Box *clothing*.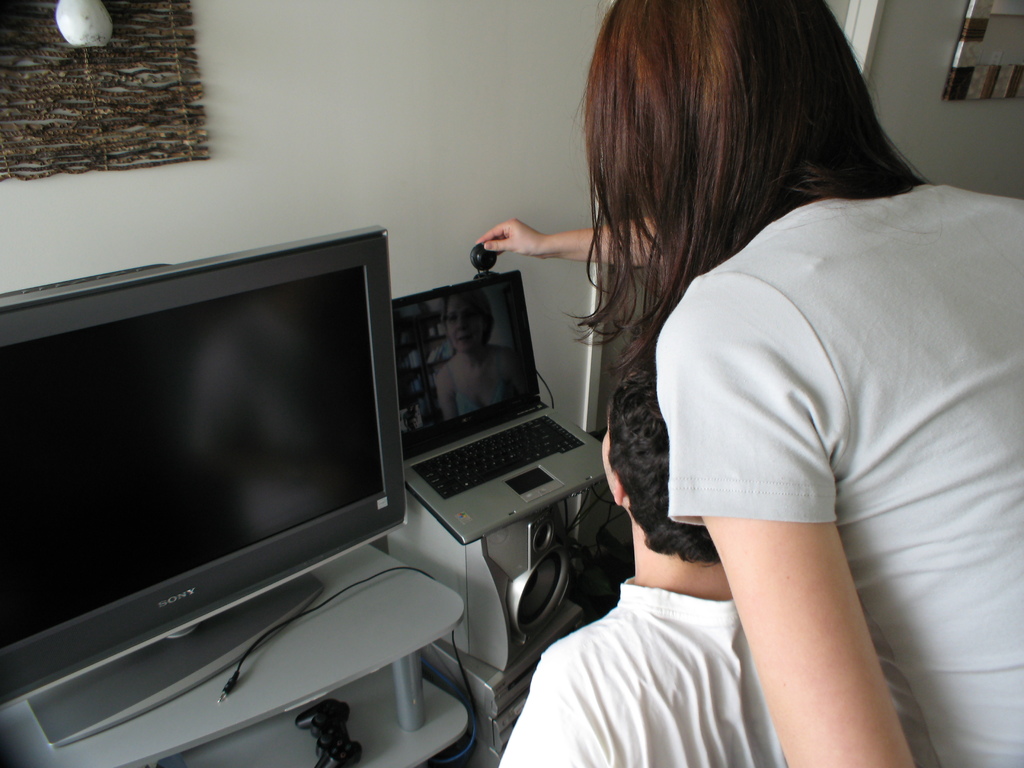
left=498, top=572, right=777, bottom=767.
